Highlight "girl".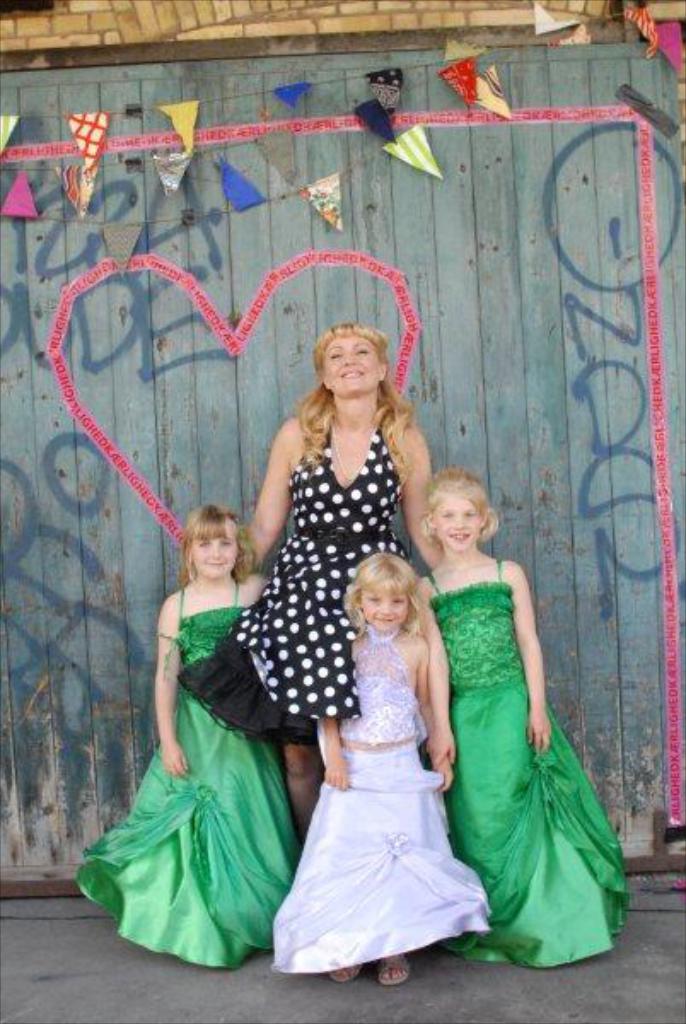
Highlighted region: box=[77, 503, 297, 966].
